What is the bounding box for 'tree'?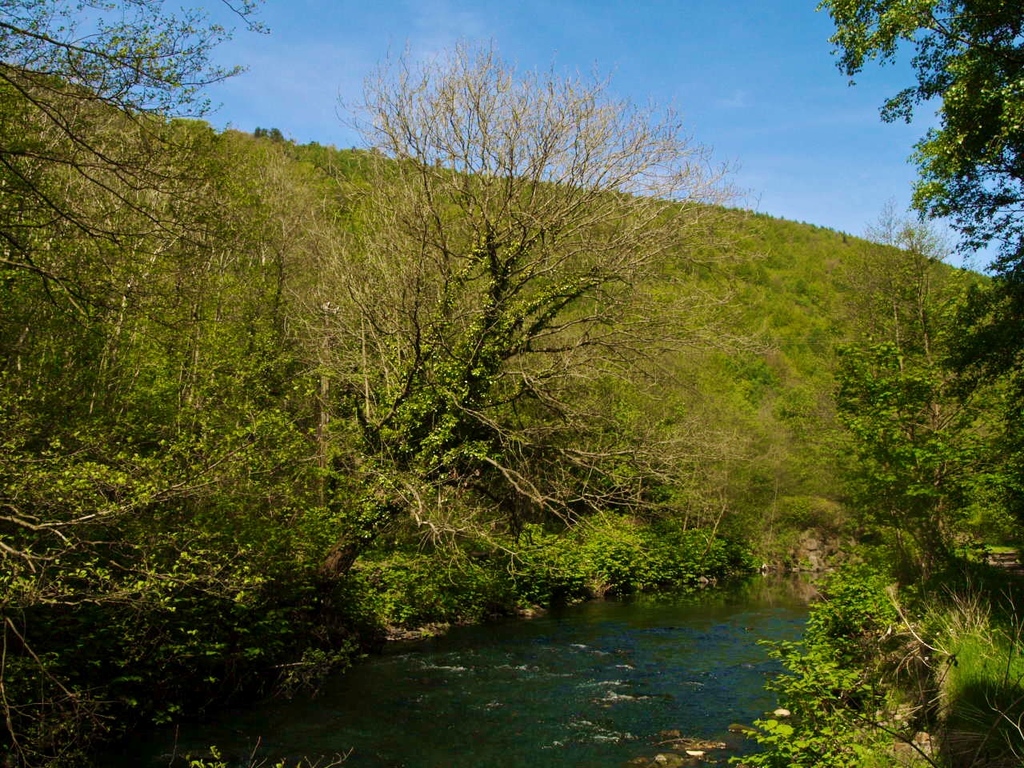
813 0 1023 302.
